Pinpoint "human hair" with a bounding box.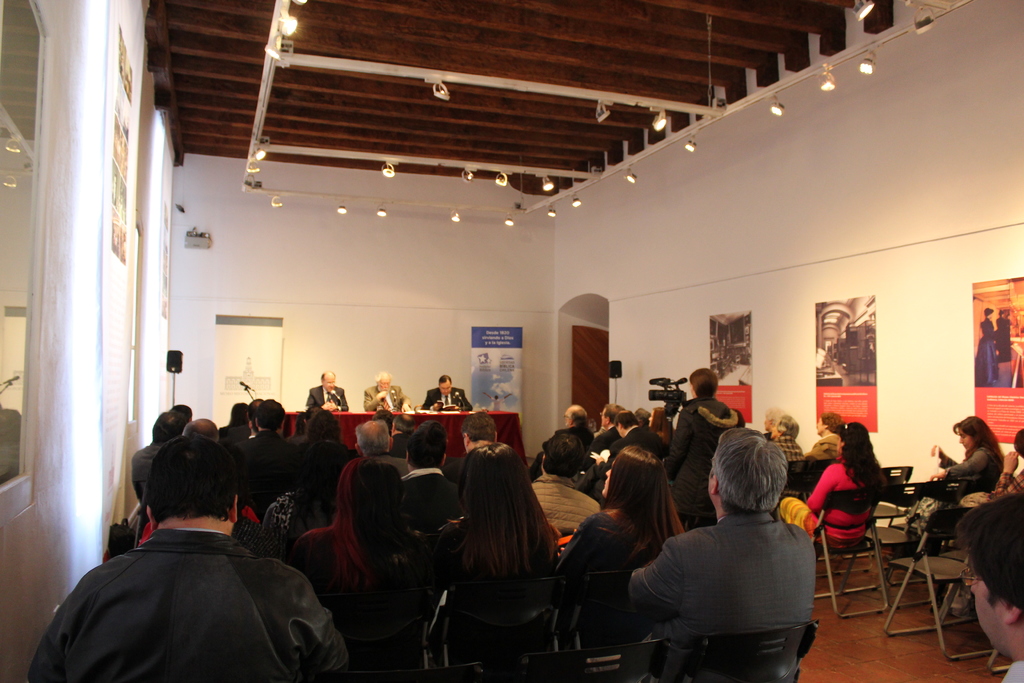
left=410, top=423, right=447, bottom=464.
